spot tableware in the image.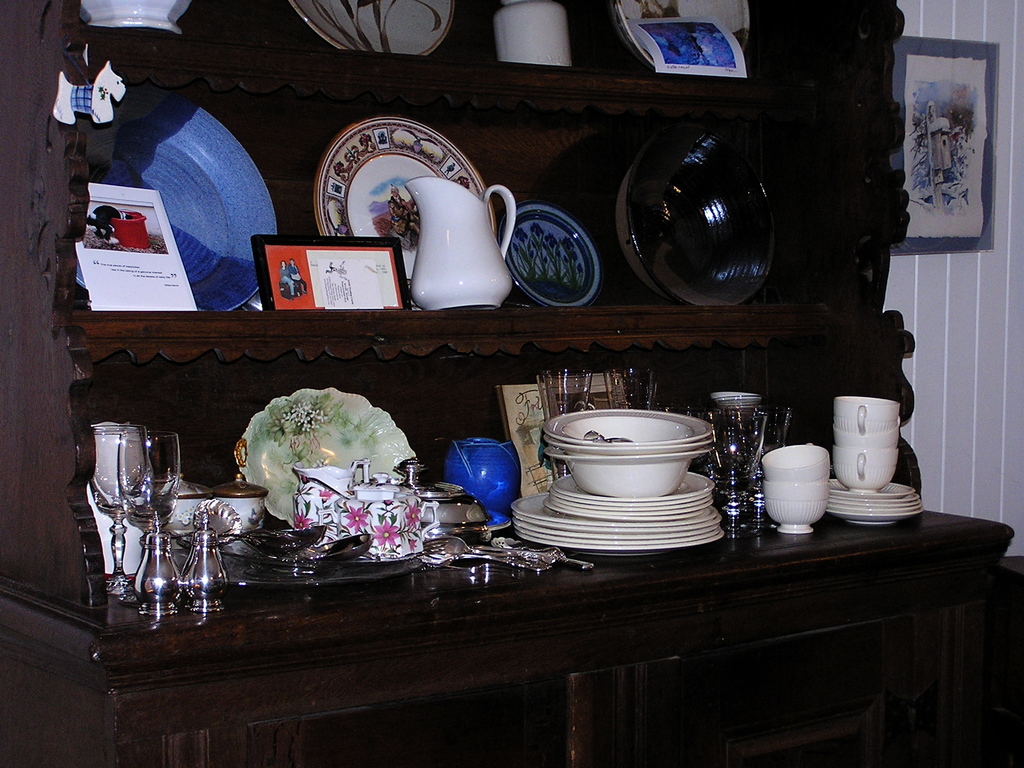
tableware found at bbox=(535, 367, 592, 484).
